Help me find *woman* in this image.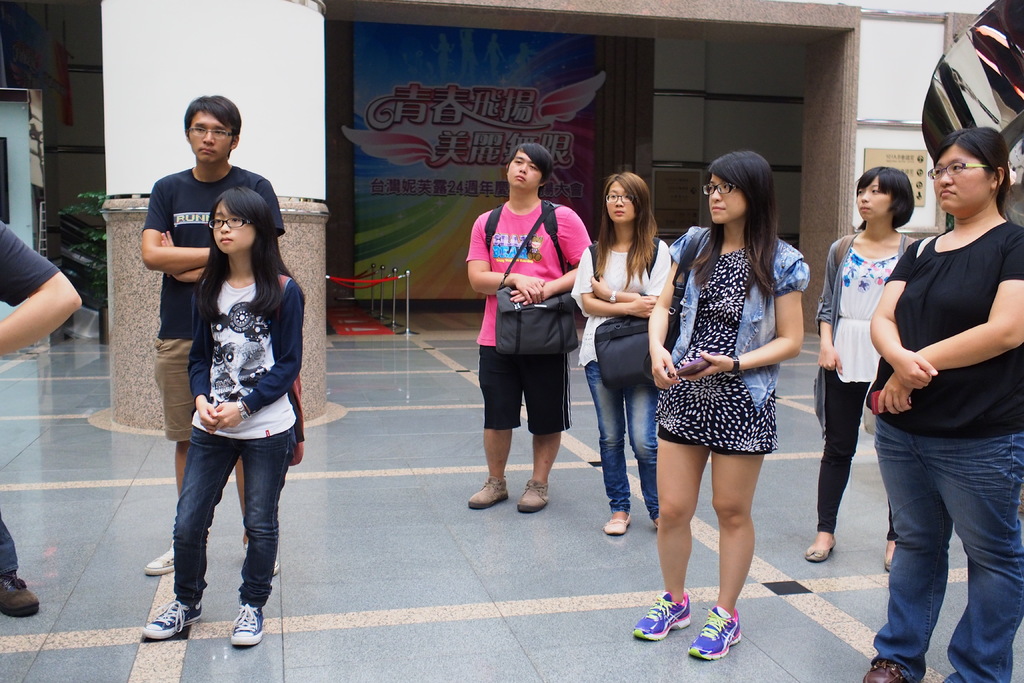
Found it: Rect(570, 170, 661, 537).
